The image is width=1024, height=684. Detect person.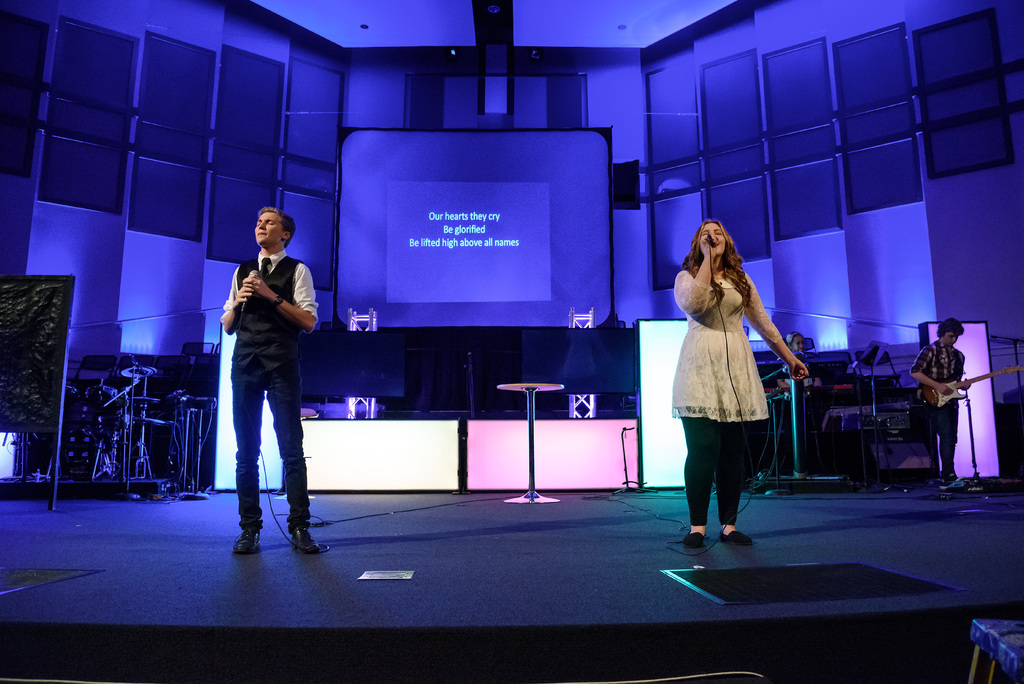
Detection: x1=669, y1=220, x2=806, y2=551.
